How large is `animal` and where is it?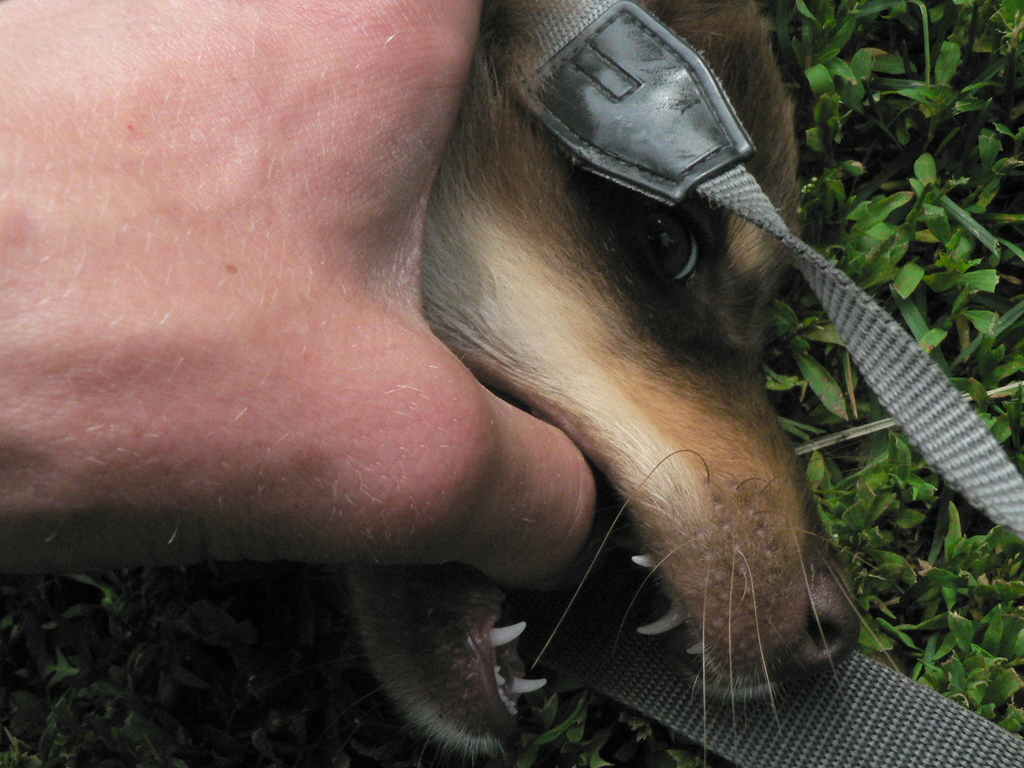
Bounding box: BBox(314, 0, 911, 767).
